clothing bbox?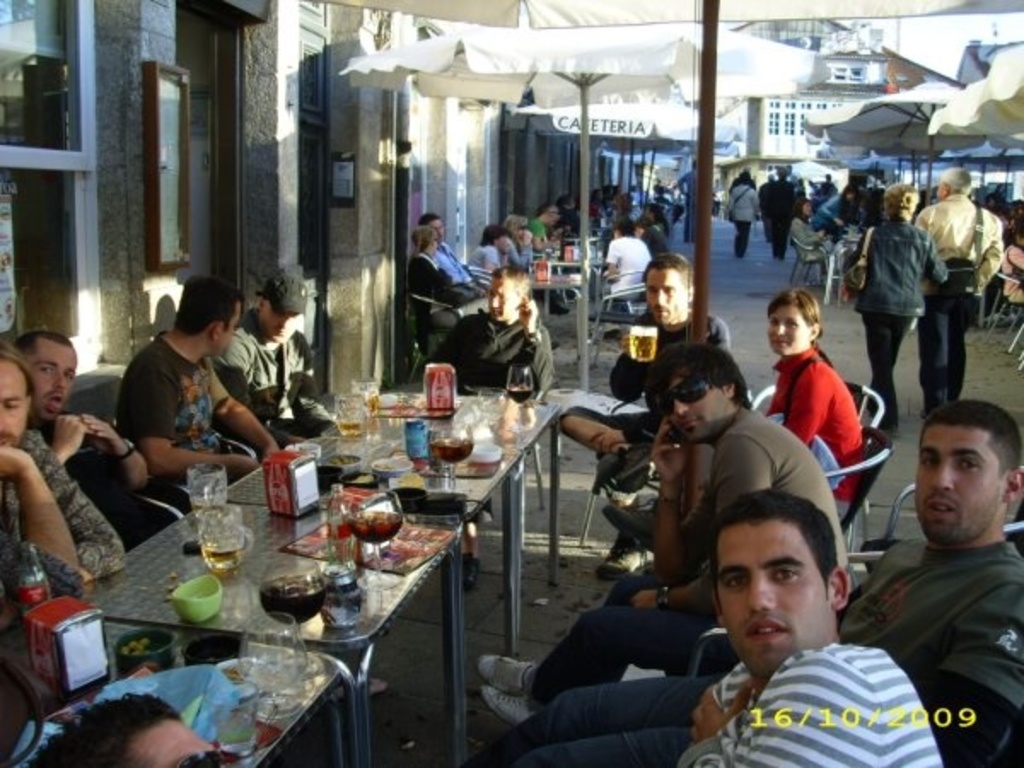
box(998, 239, 1022, 302)
